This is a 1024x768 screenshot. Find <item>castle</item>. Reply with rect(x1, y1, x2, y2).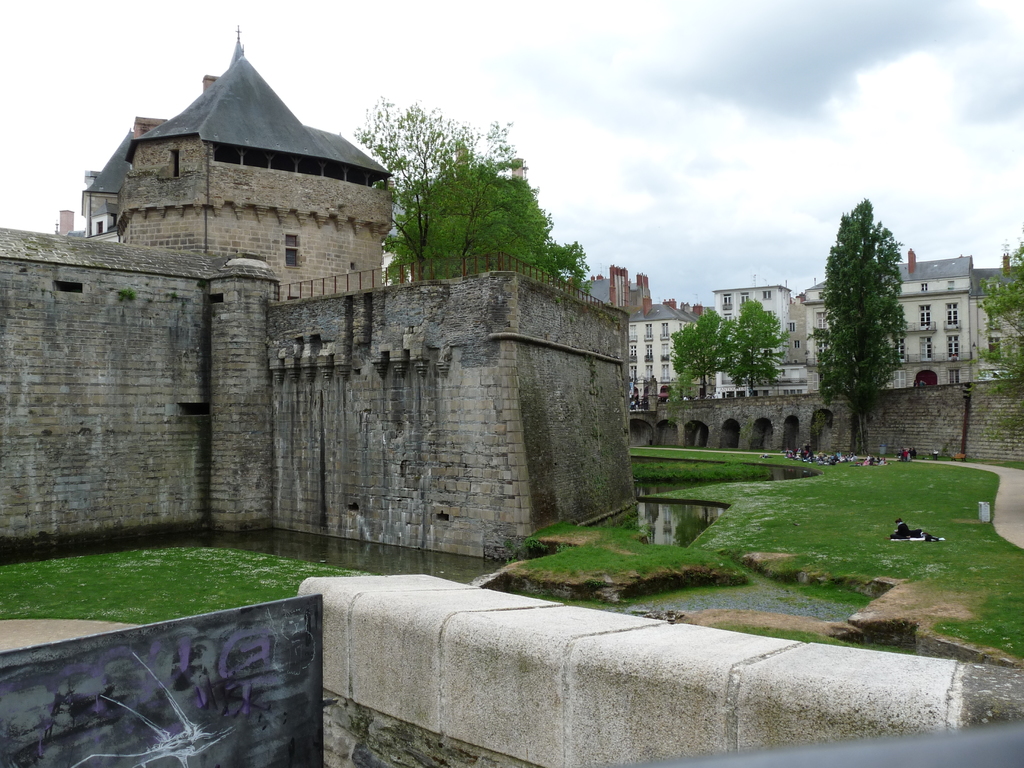
rect(35, 17, 665, 600).
